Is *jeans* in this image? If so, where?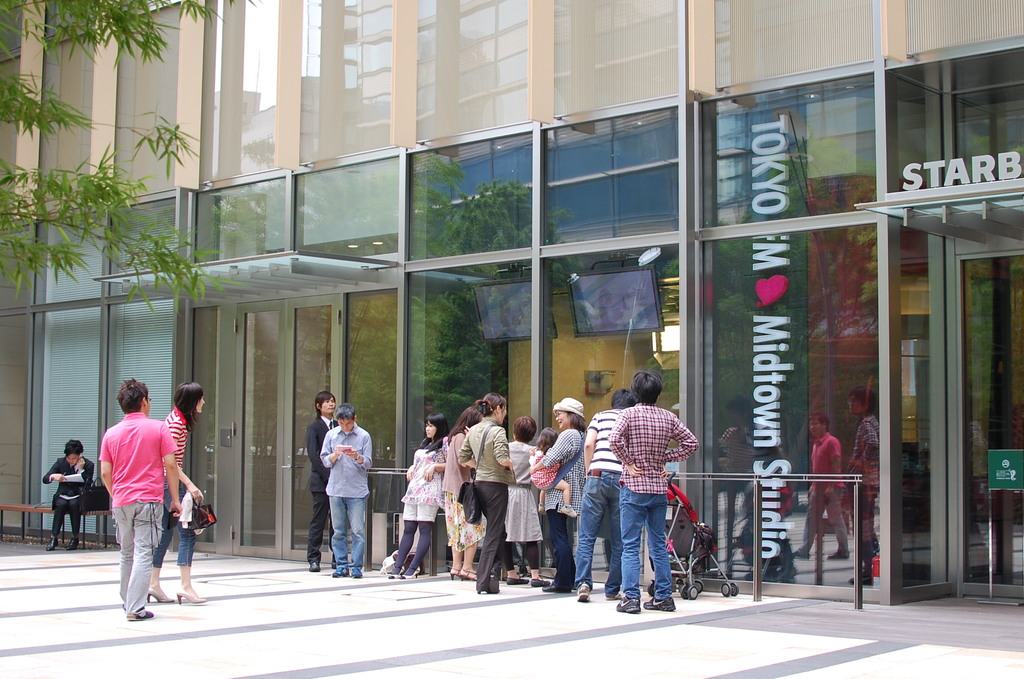
Yes, at <bbox>552, 498, 581, 595</bbox>.
